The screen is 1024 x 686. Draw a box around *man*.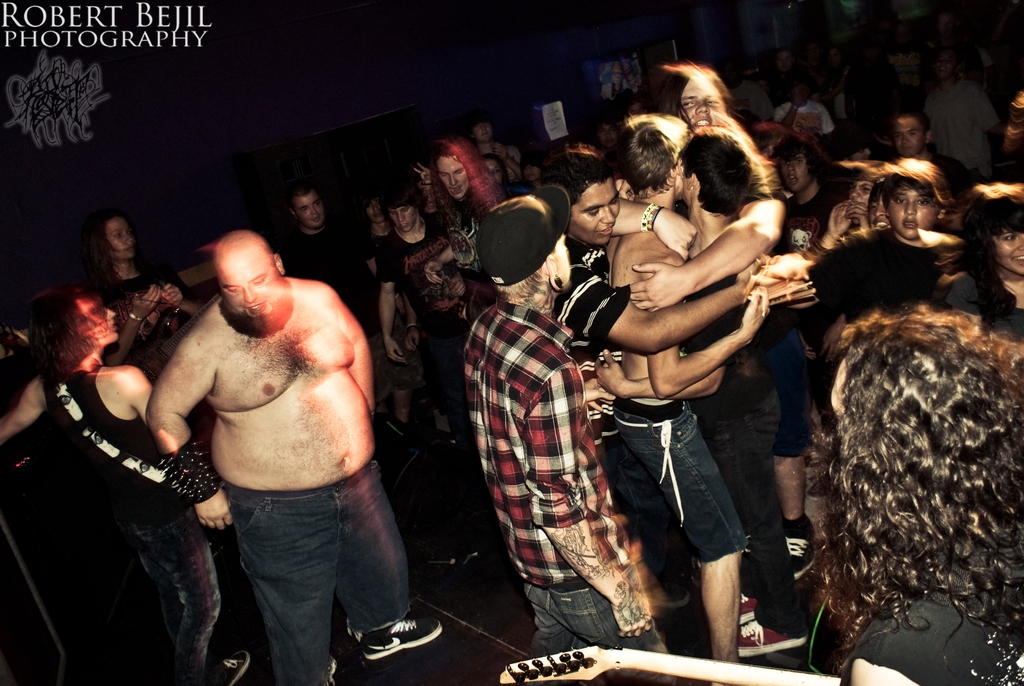
925,47,993,188.
